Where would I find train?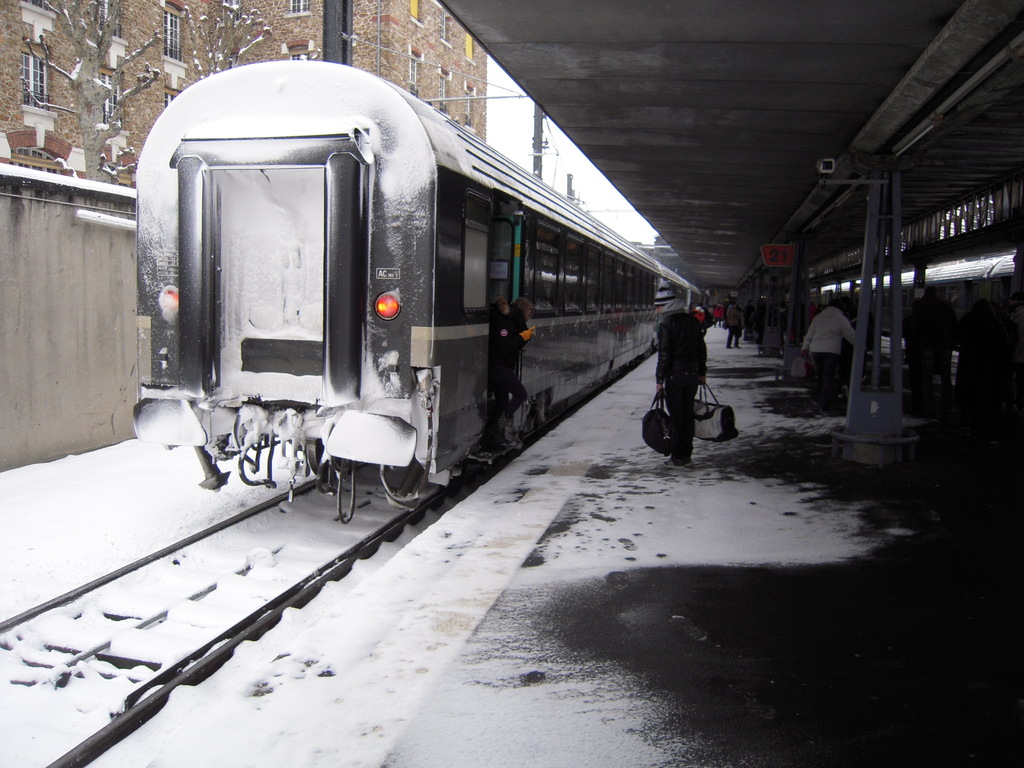
At {"x1": 126, "y1": 52, "x2": 714, "y2": 523}.
